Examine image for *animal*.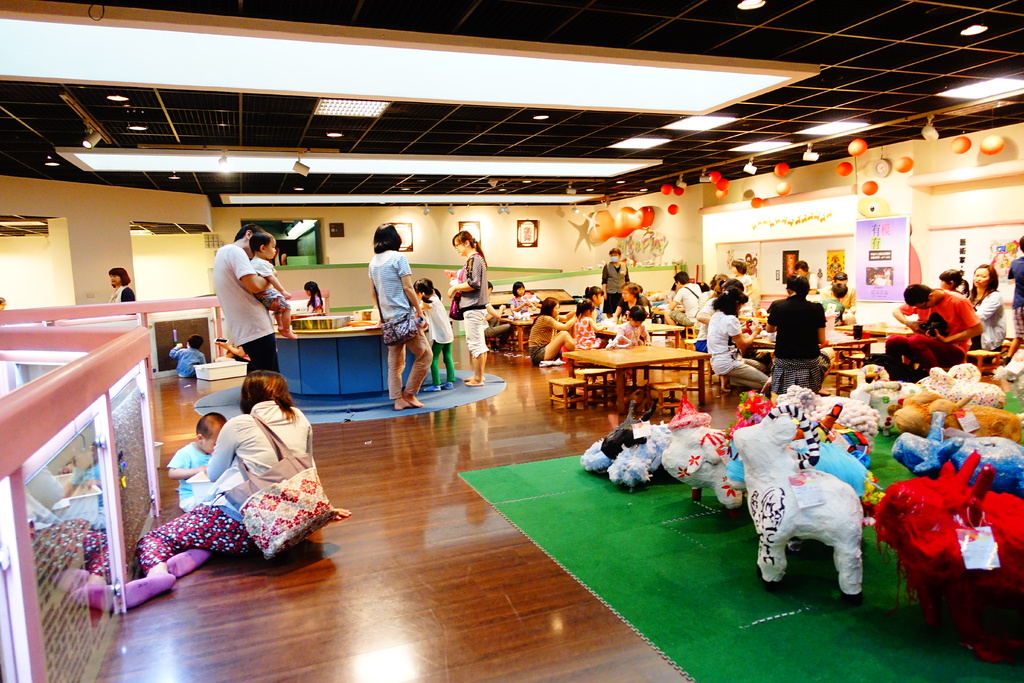
Examination result: bbox=[582, 363, 1023, 667].
